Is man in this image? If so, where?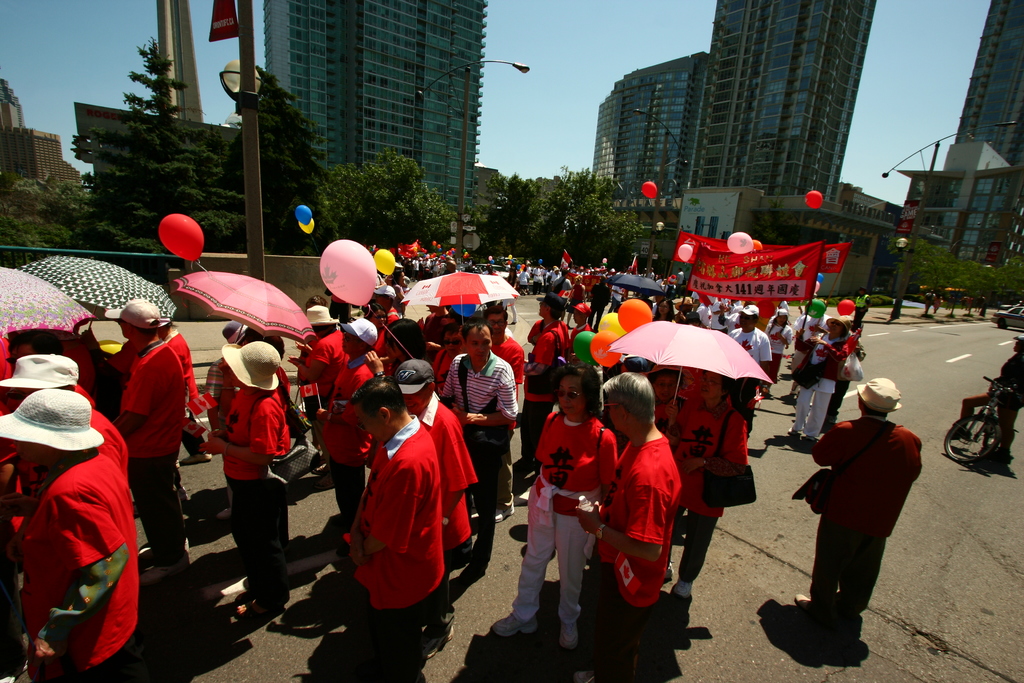
Yes, at [717,299,729,327].
